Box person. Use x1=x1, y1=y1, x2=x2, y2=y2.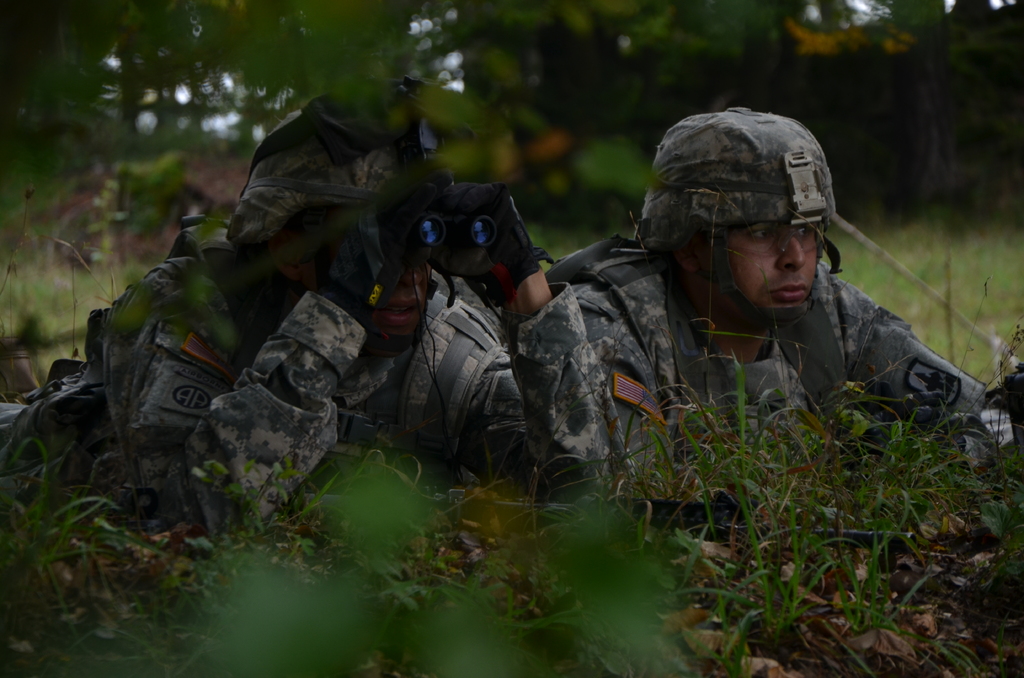
x1=539, y1=110, x2=1023, y2=494.
